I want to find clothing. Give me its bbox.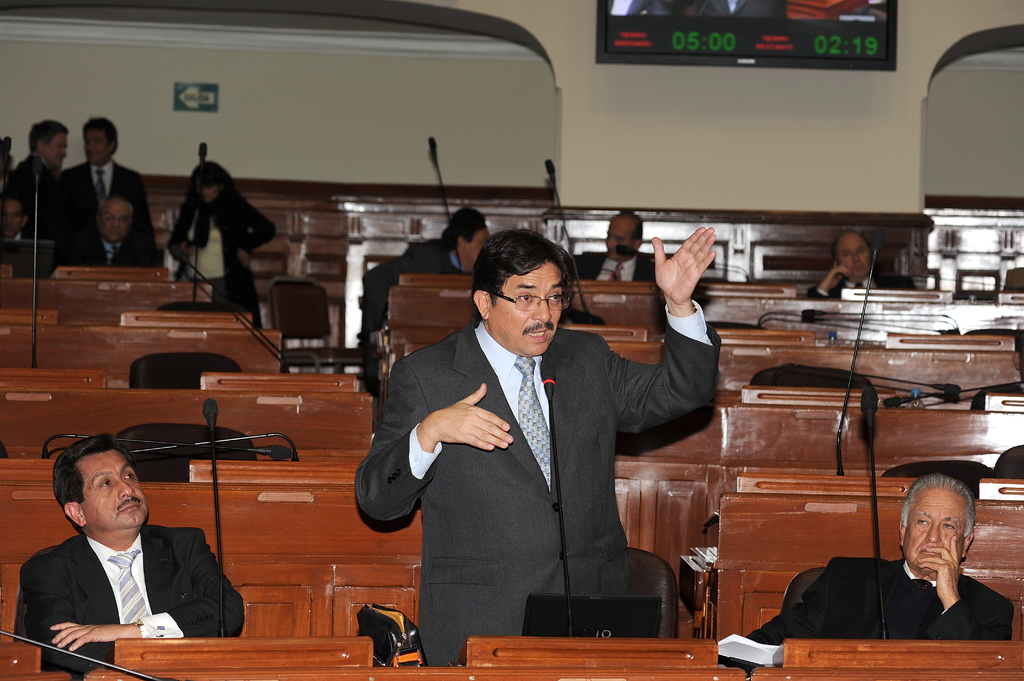
799, 272, 915, 303.
